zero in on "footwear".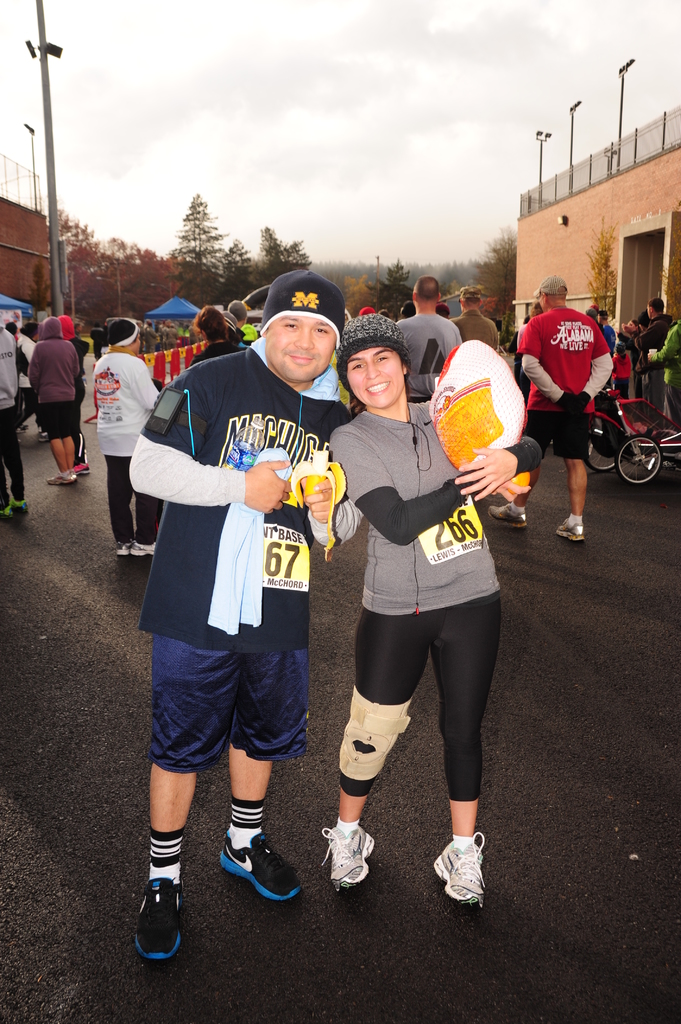
Zeroed in: [0, 500, 24, 521].
